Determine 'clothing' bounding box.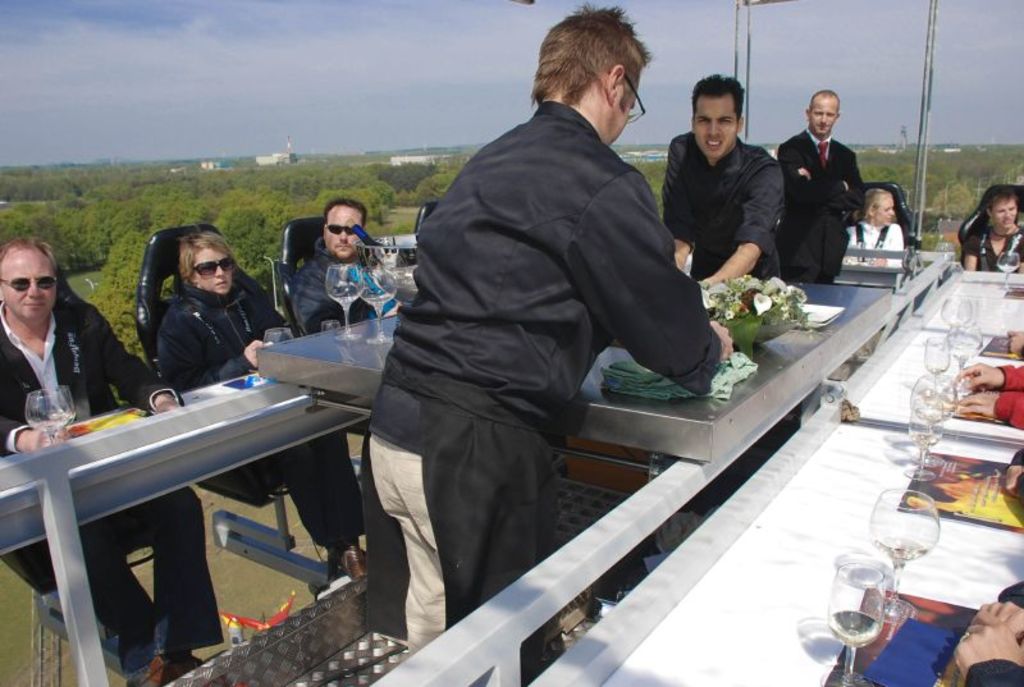
Determined: 996,352,1023,435.
